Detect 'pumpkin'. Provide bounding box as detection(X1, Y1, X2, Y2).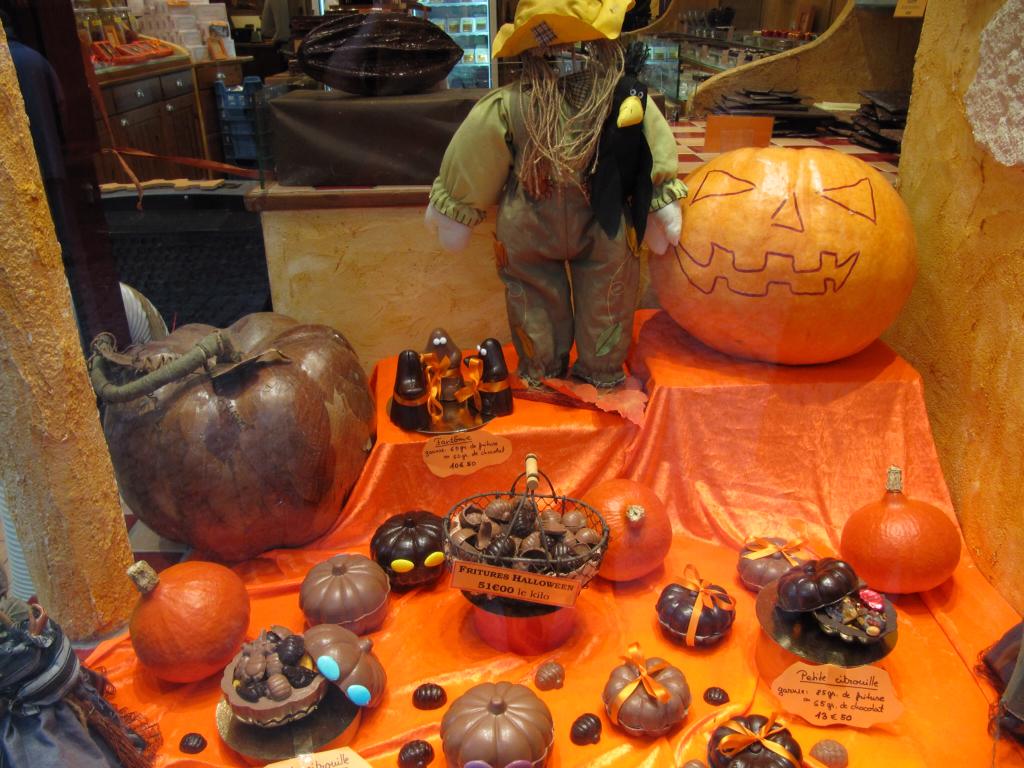
detection(124, 560, 252, 682).
